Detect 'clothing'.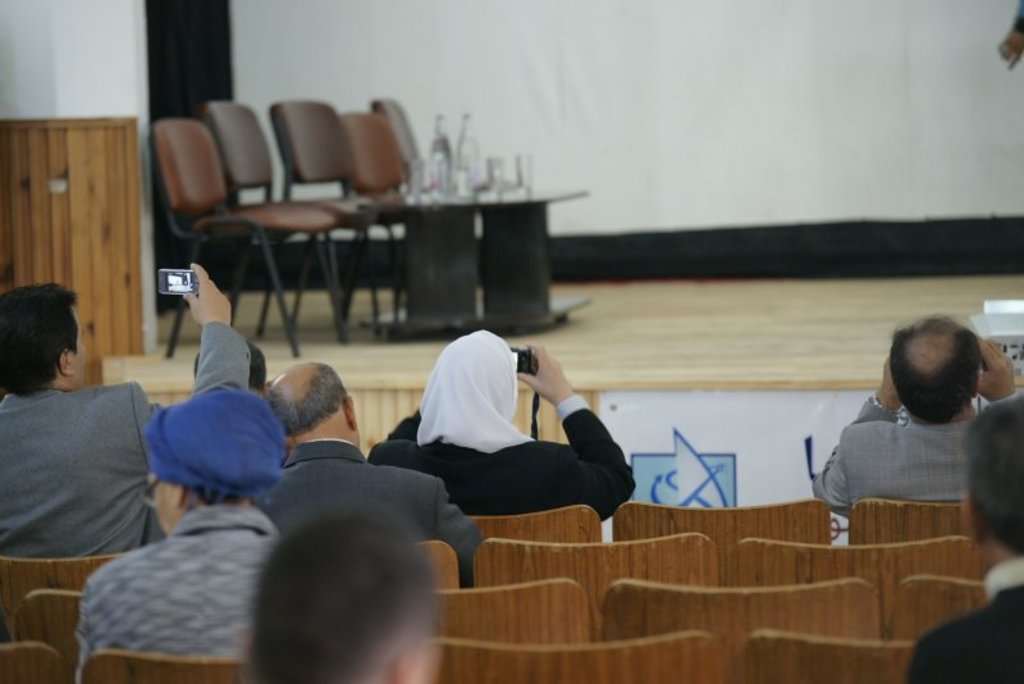
Detected at 897:552:1023:683.
